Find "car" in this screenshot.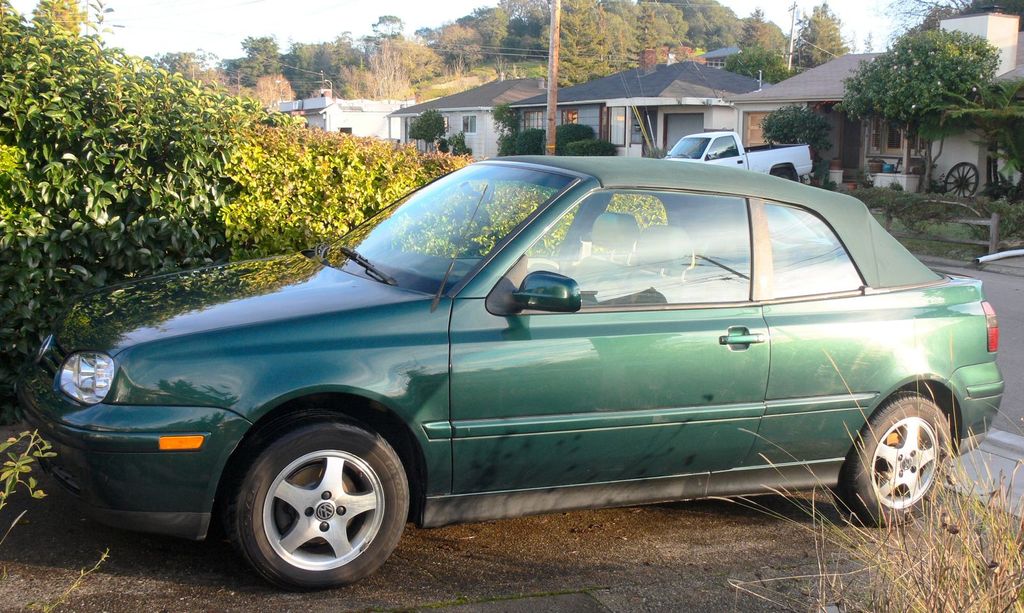
The bounding box for "car" is bbox=(22, 154, 1018, 582).
